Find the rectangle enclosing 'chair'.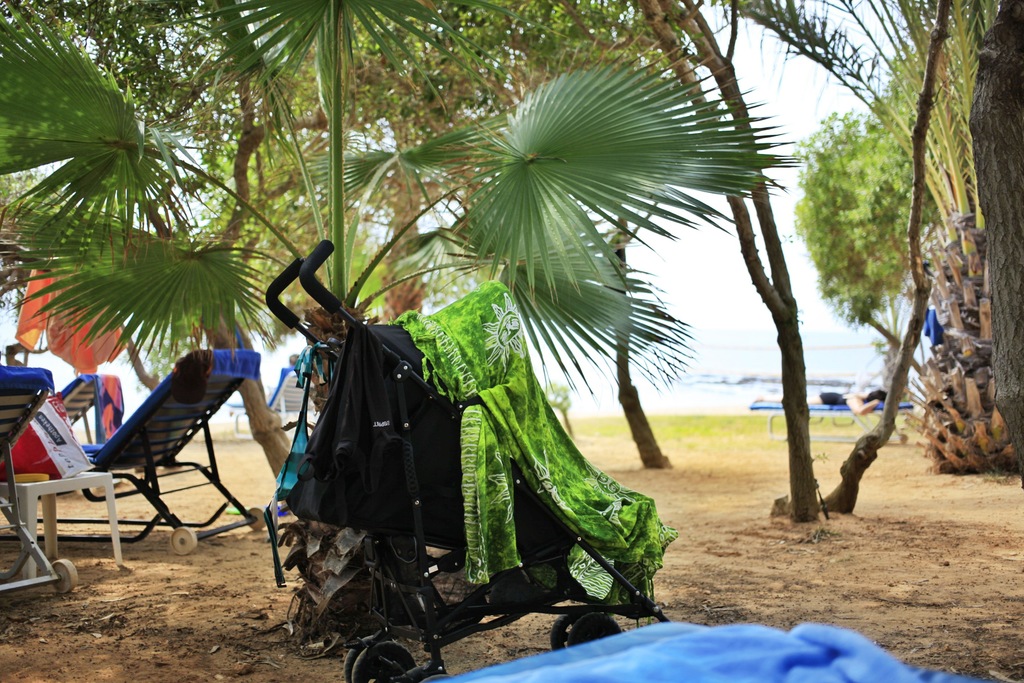
left=72, top=350, right=266, bottom=554.
